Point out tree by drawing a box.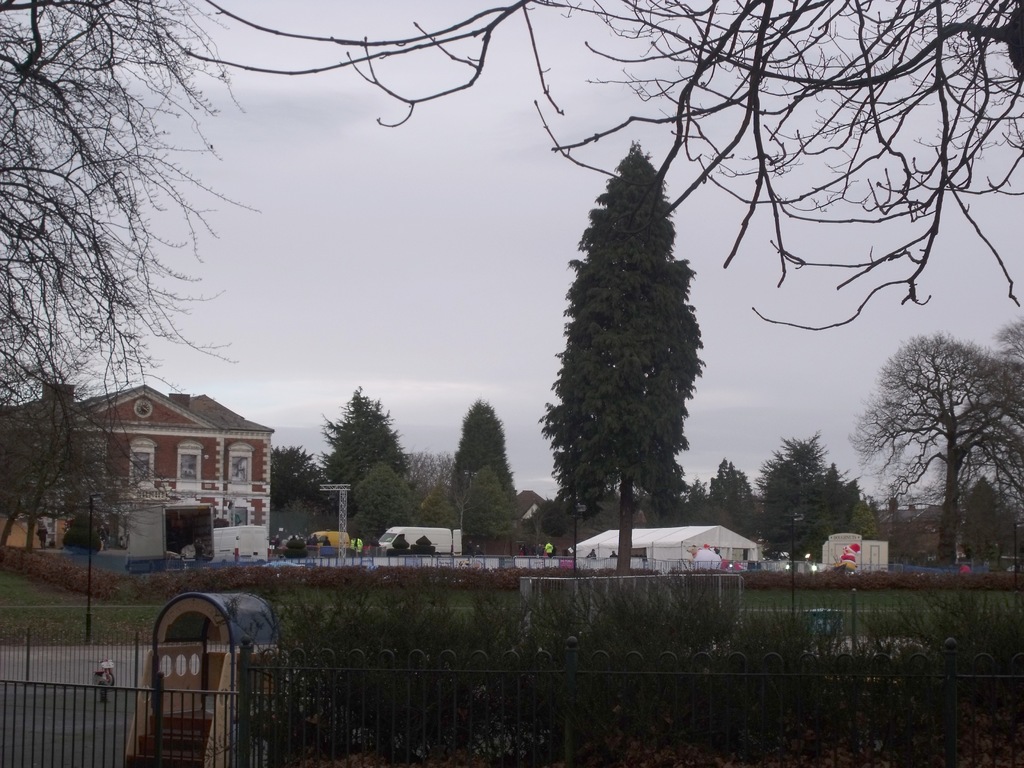
(22,415,144,637).
